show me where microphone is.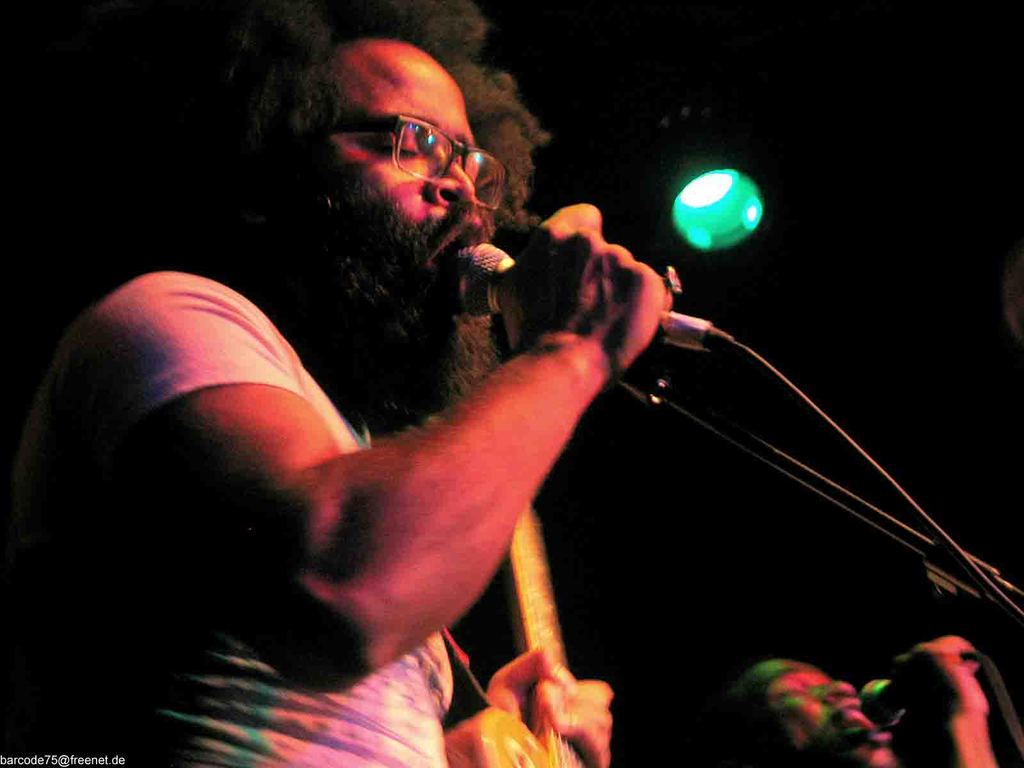
microphone is at locate(862, 652, 976, 722).
